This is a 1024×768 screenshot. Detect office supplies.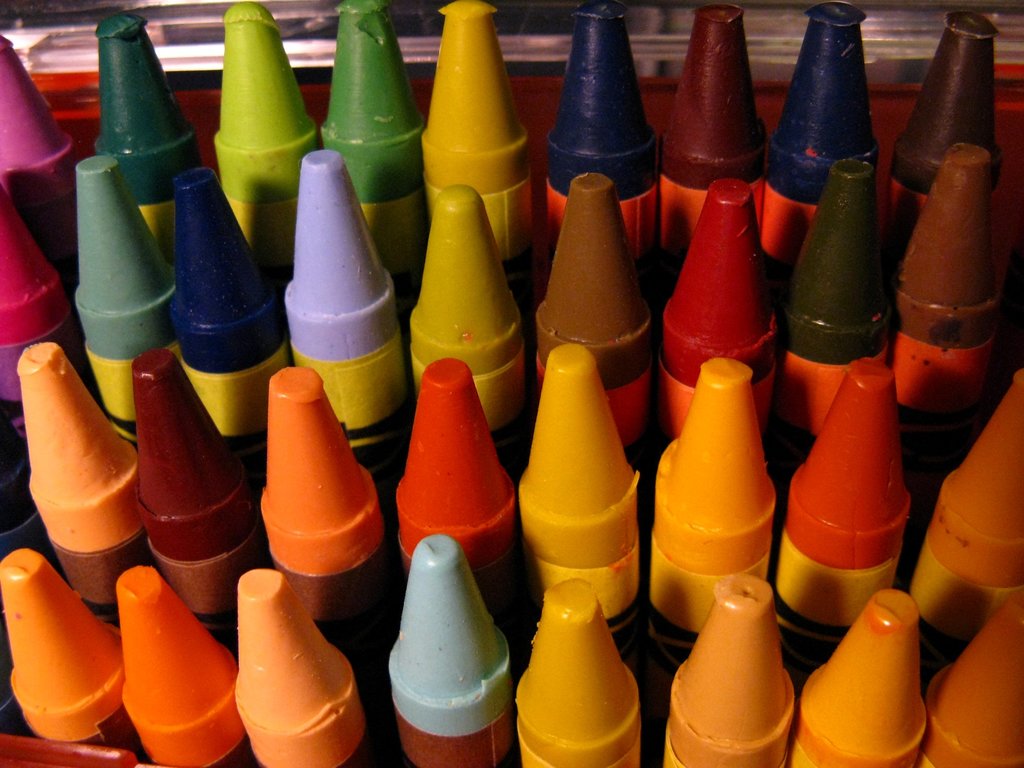
bbox=(517, 339, 645, 636).
